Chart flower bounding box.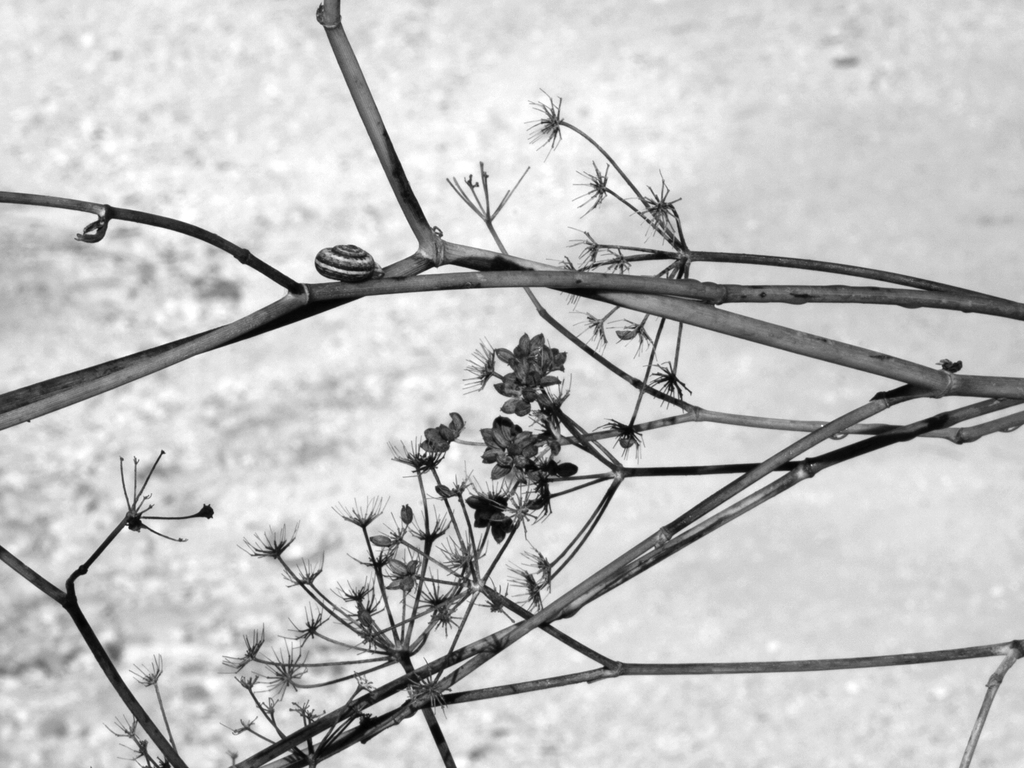
Charted: pyautogui.locateOnScreen(614, 319, 664, 360).
